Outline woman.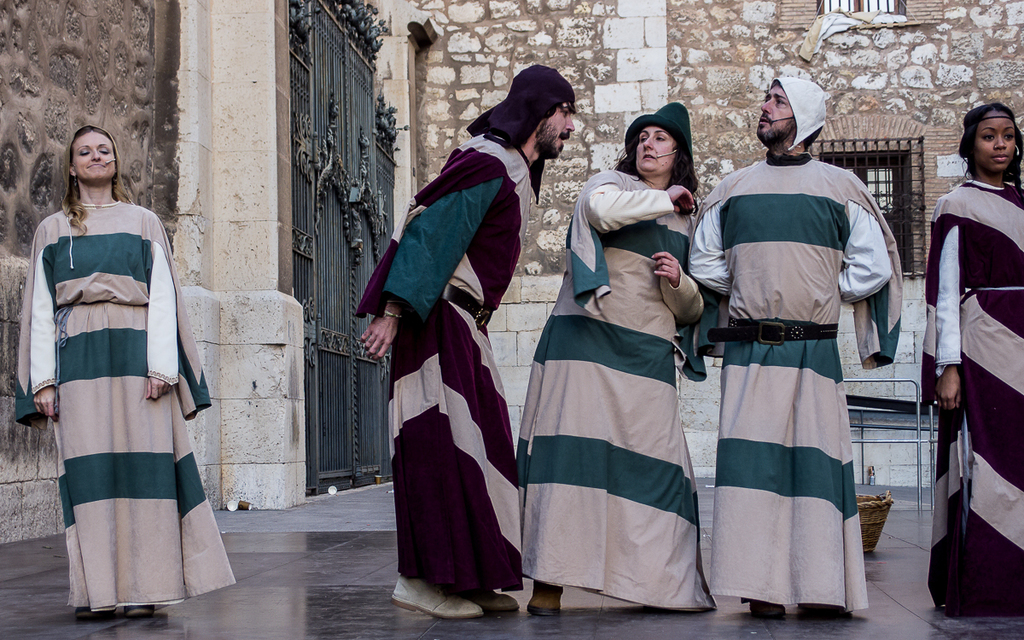
Outline: bbox=(17, 125, 237, 608).
